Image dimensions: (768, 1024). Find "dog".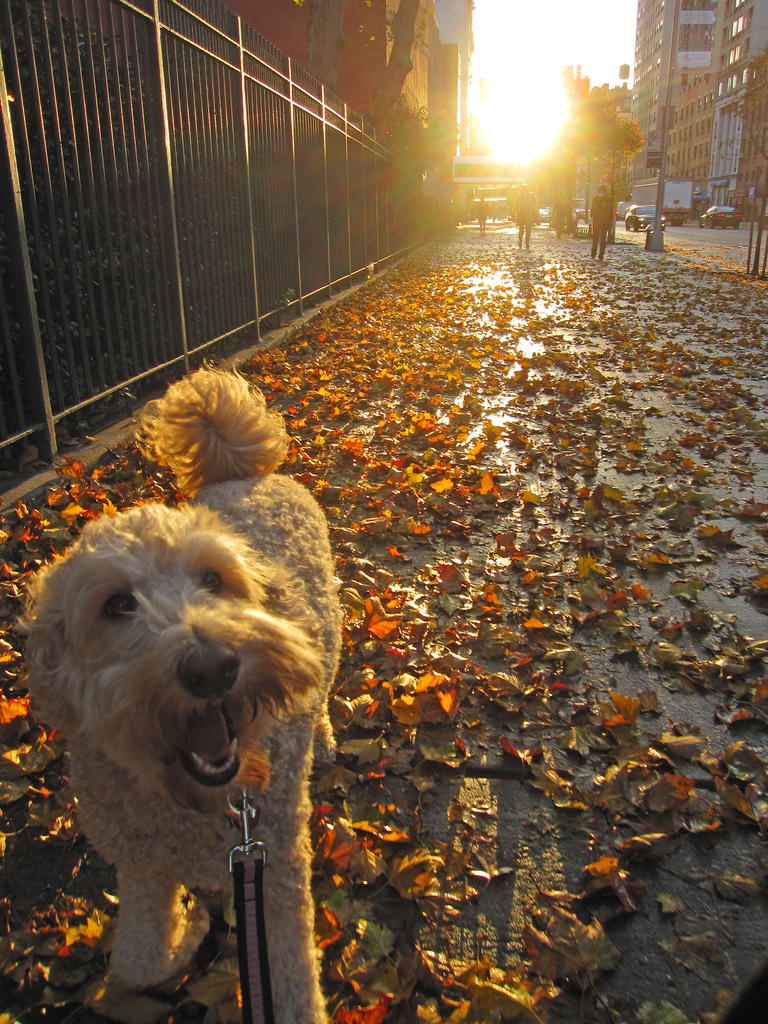
detection(16, 357, 345, 1023).
